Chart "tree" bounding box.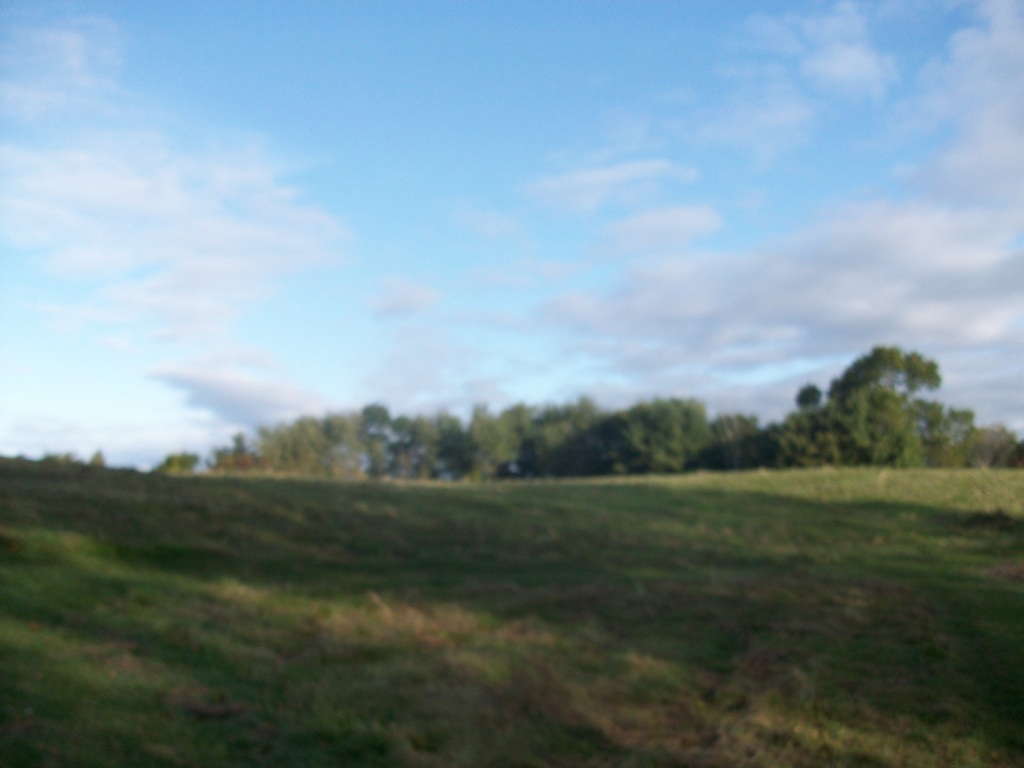
Charted: (525,399,604,477).
